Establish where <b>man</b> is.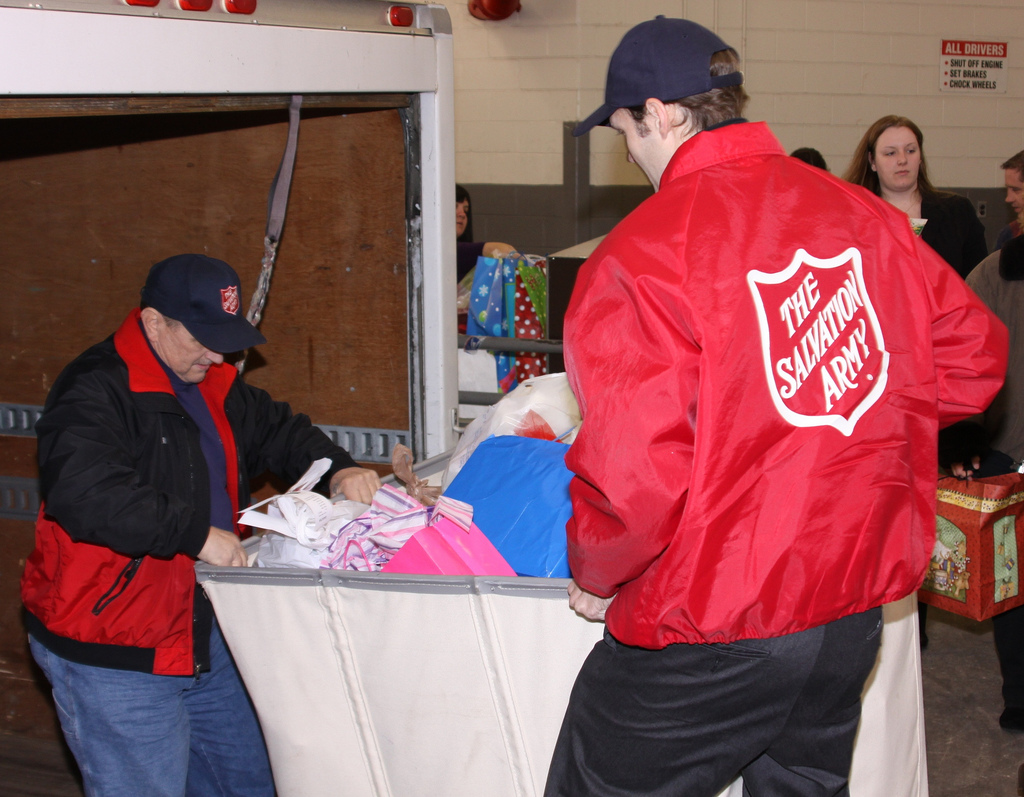
Established at [x1=21, y1=256, x2=381, y2=796].
